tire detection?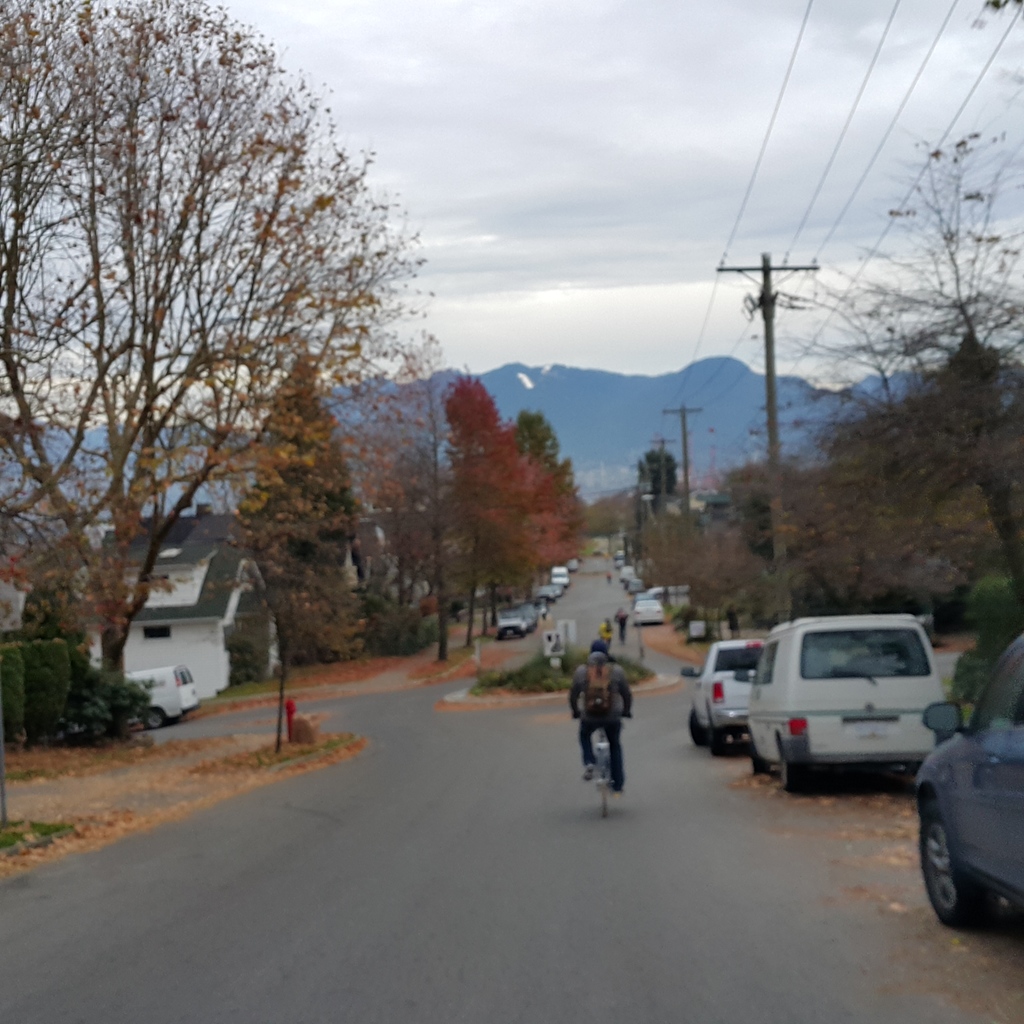
locate(598, 755, 609, 811)
